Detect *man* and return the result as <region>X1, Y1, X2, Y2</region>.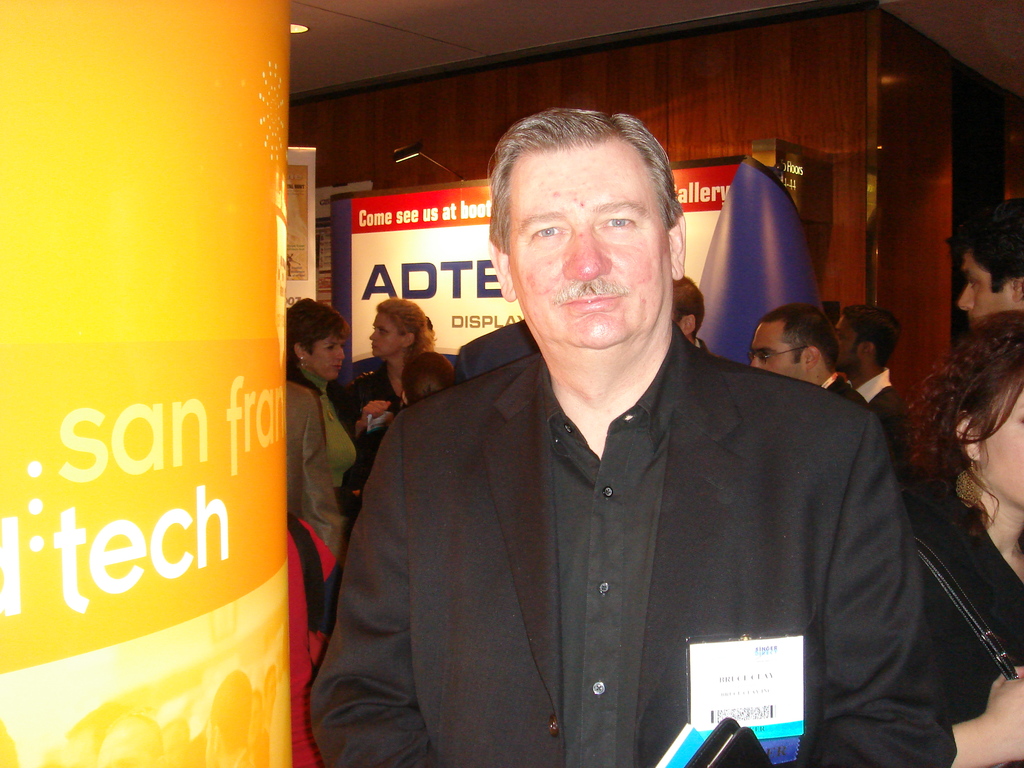
<region>832, 300, 911, 449</region>.
